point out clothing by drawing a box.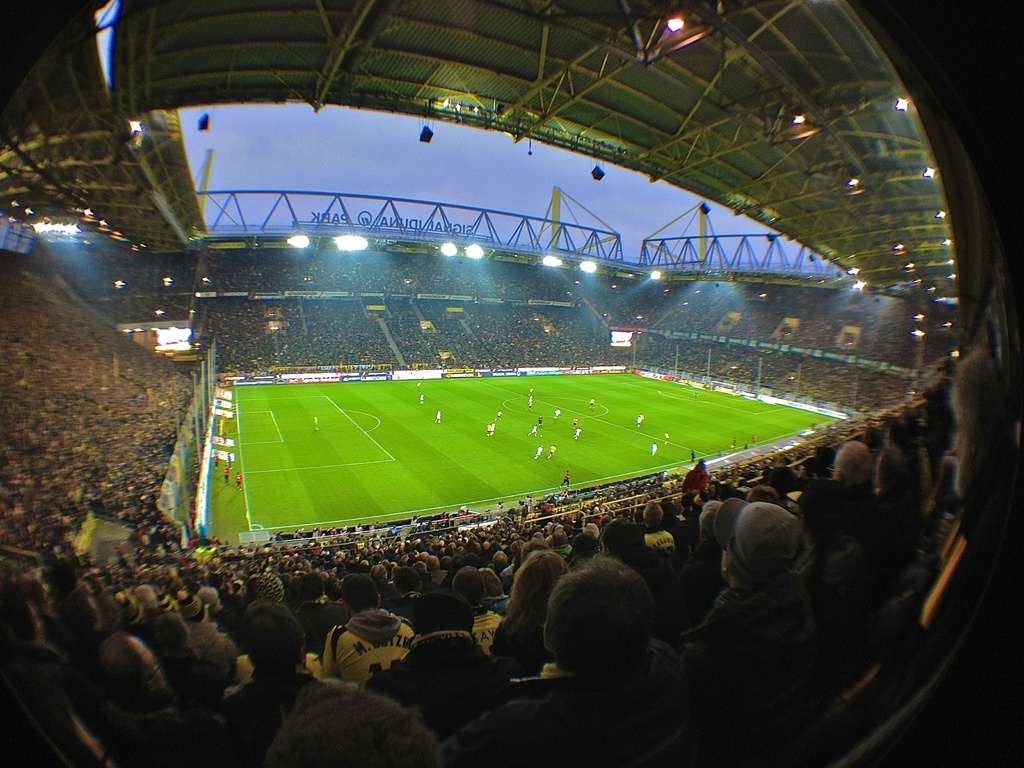
region(319, 605, 408, 684).
